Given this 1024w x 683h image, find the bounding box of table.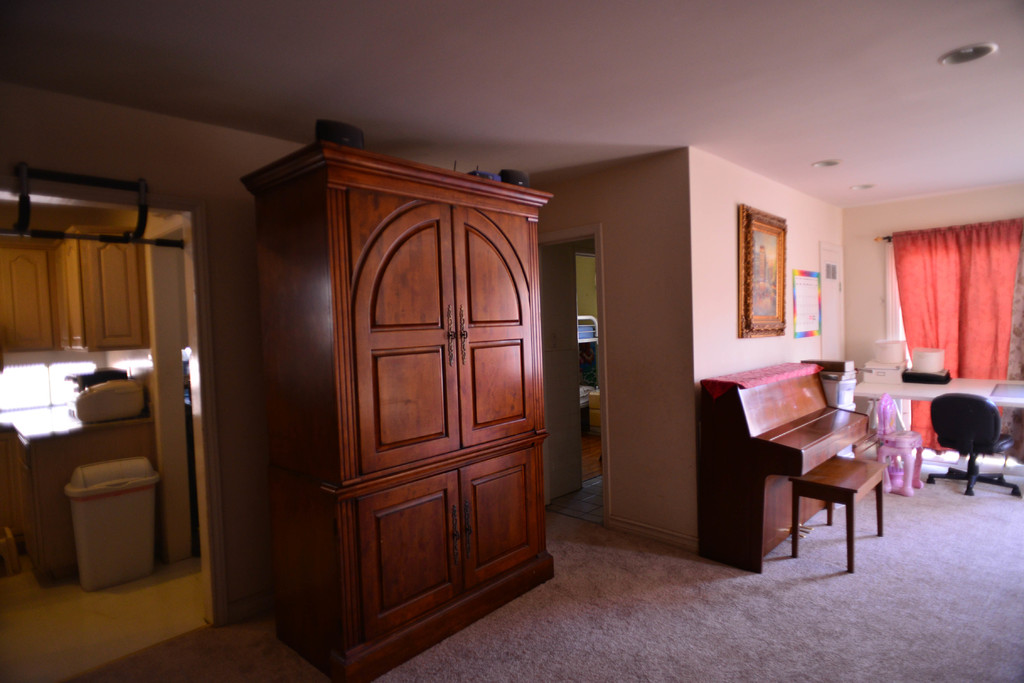
{"x1": 784, "y1": 440, "x2": 893, "y2": 577}.
